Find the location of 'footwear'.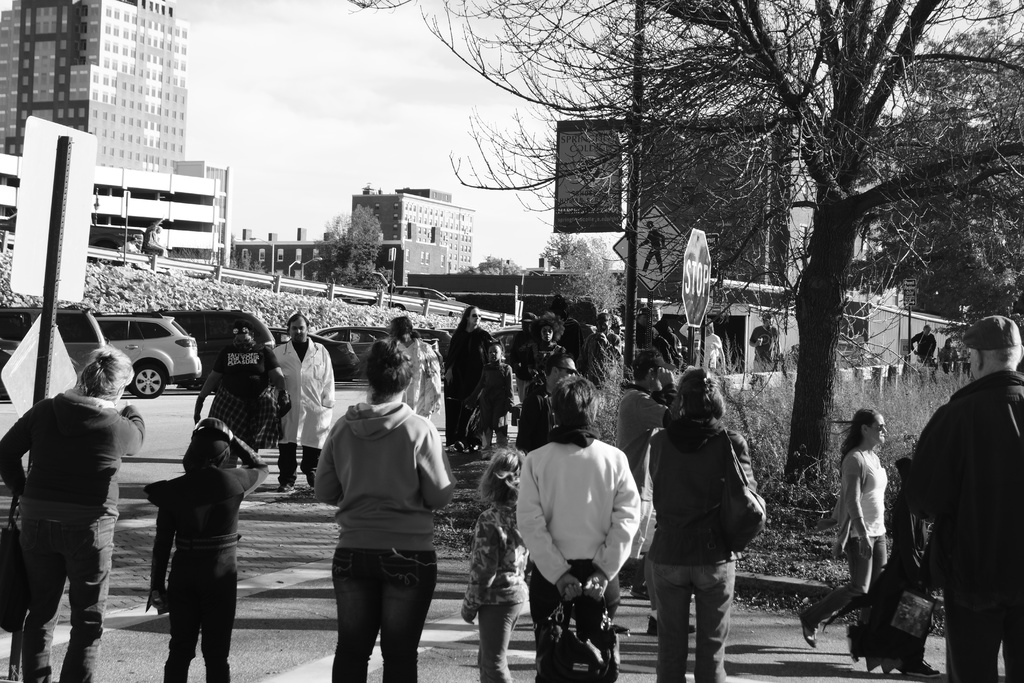
Location: bbox(903, 662, 939, 678).
